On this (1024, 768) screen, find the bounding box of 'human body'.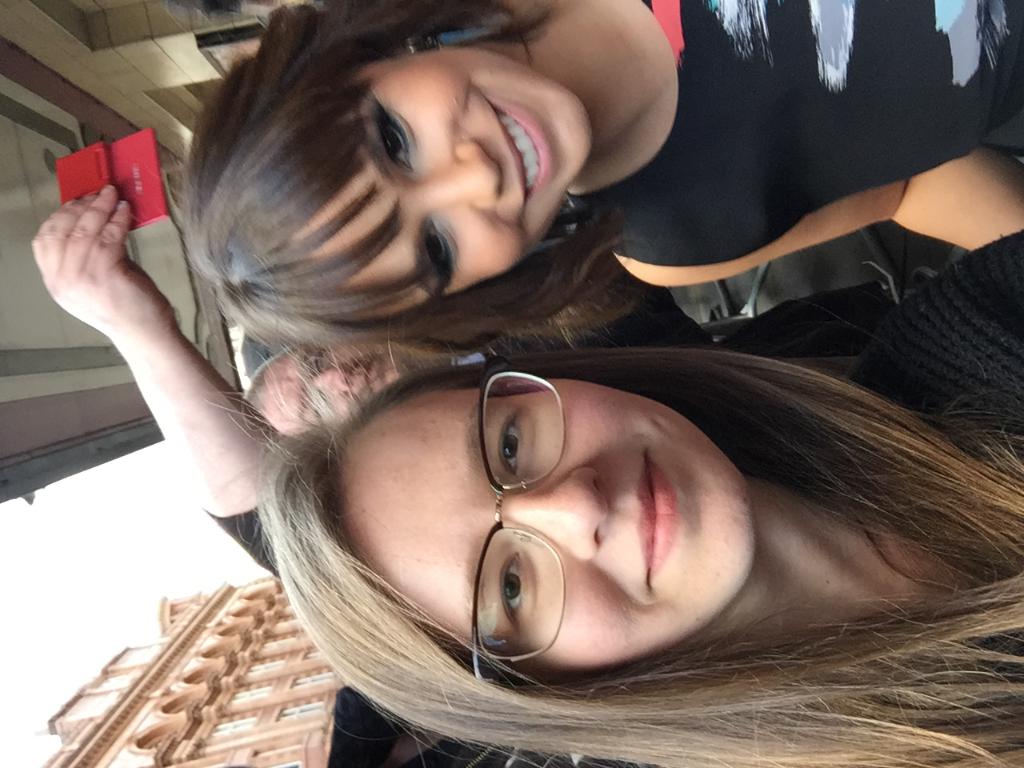
Bounding box: locate(33, 181, 282, 575).
